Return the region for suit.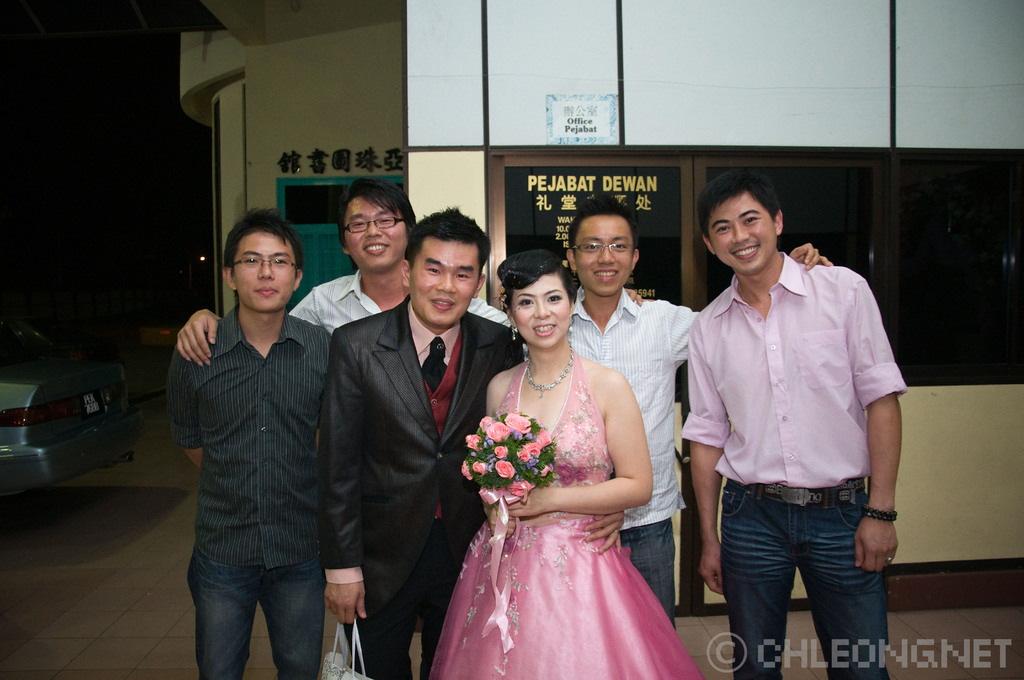
BBox(349, 206, 540, 643).
